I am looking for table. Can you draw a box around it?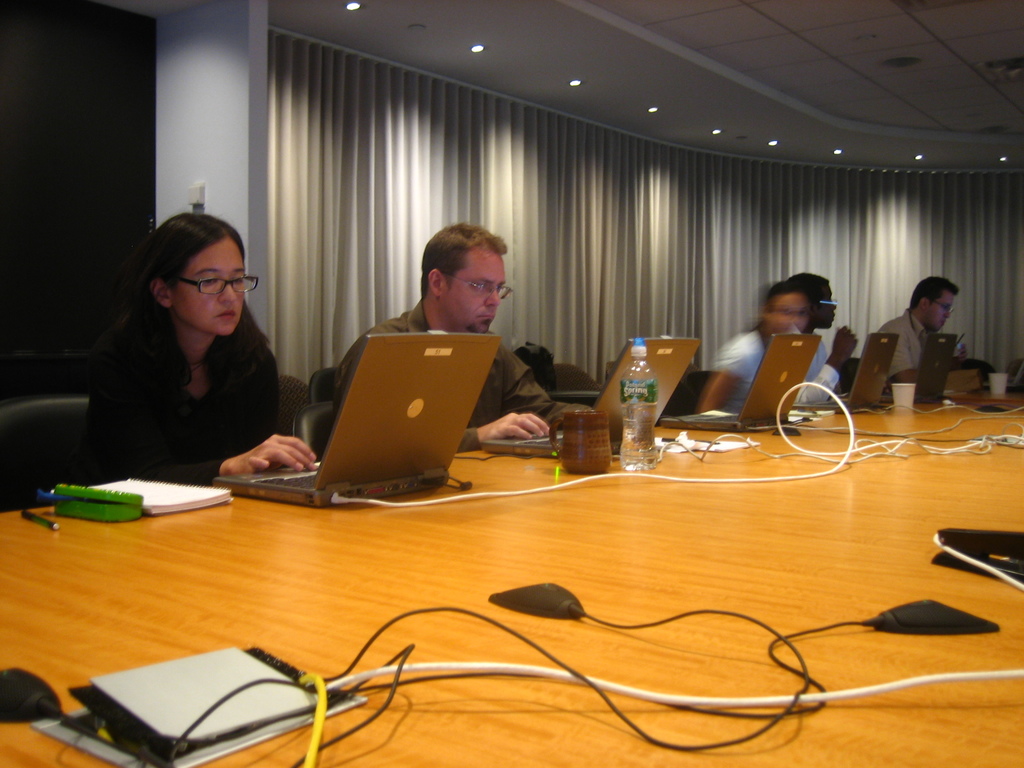
Sure, the bounding box is {"x1": 35, "y1": 388, "x2": 975, "y2": 765}.
